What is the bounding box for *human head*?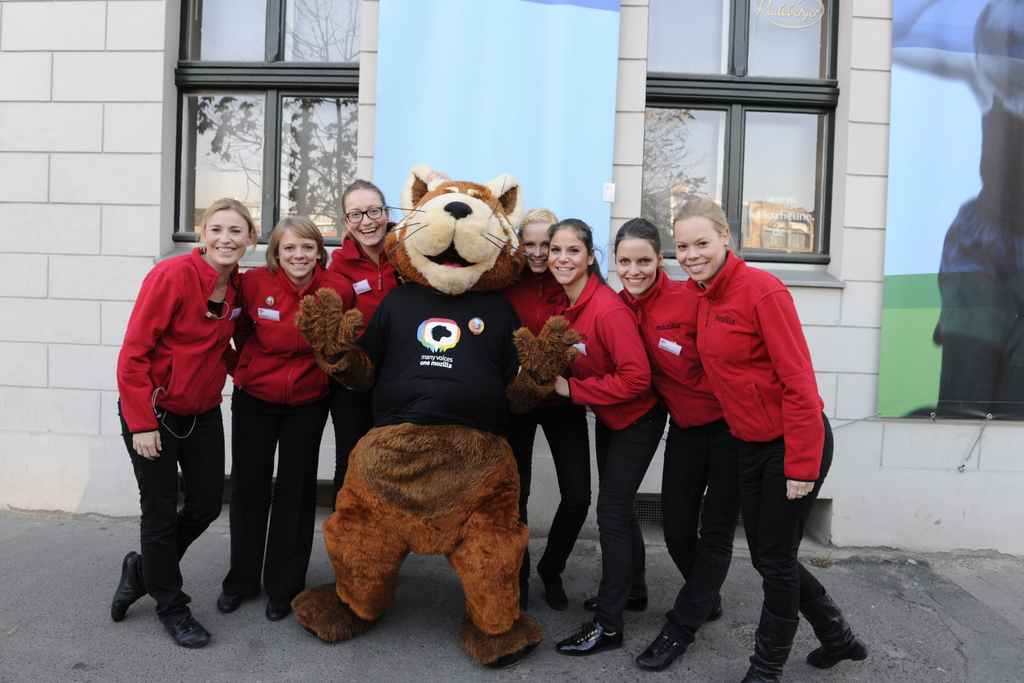
[x1=342, y1=176, x2=387, y2=247].
